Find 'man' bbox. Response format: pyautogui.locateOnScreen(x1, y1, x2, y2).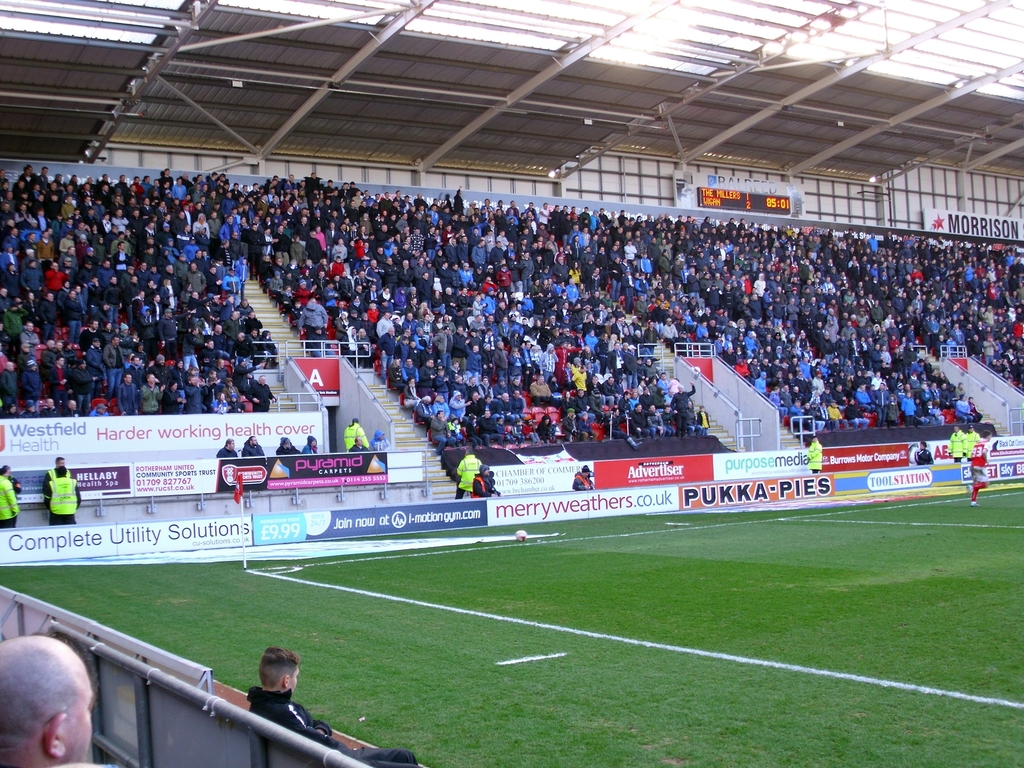
pyautogui.locateOnScreen(376, 310, 395, 335).
